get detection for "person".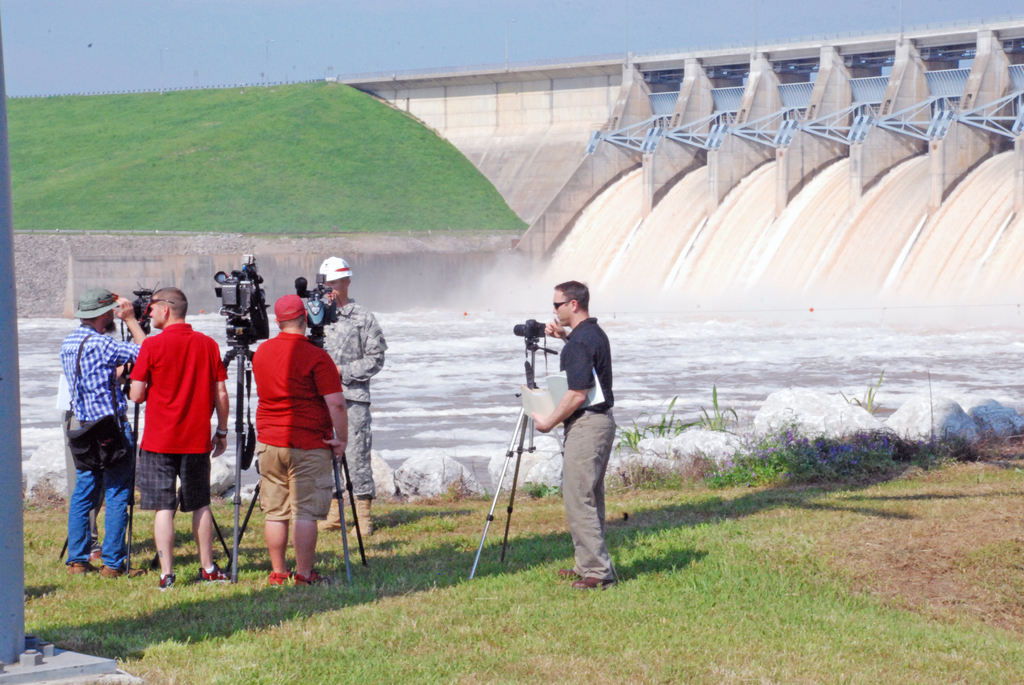
Detection: bbox=[525, 280, 622, 588].
